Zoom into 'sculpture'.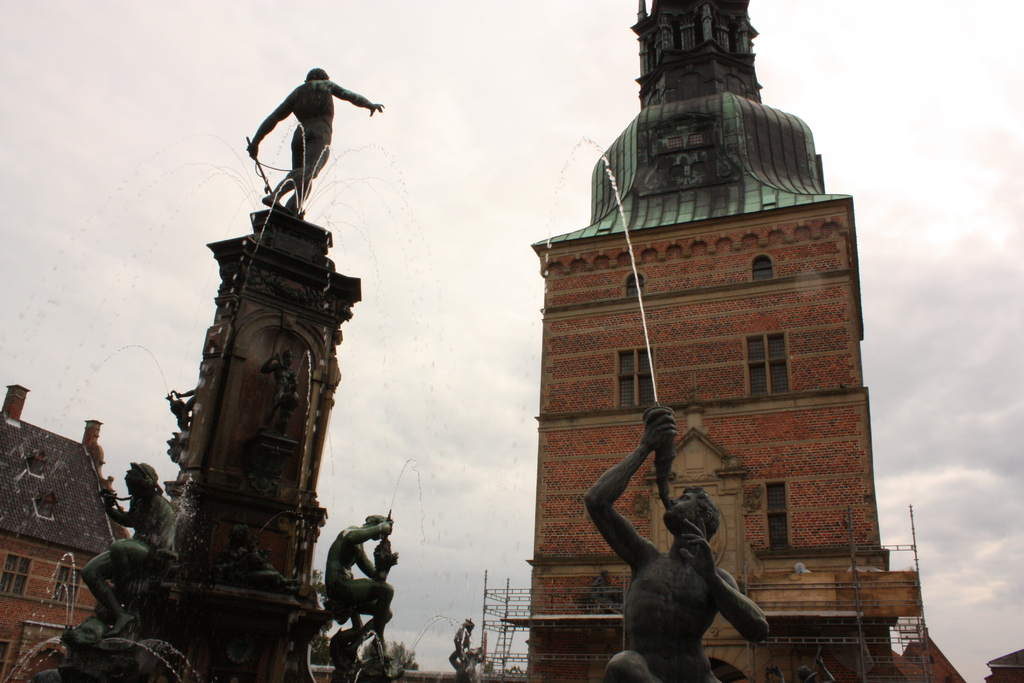
Zoom target: [56, 511, 148, 677].
